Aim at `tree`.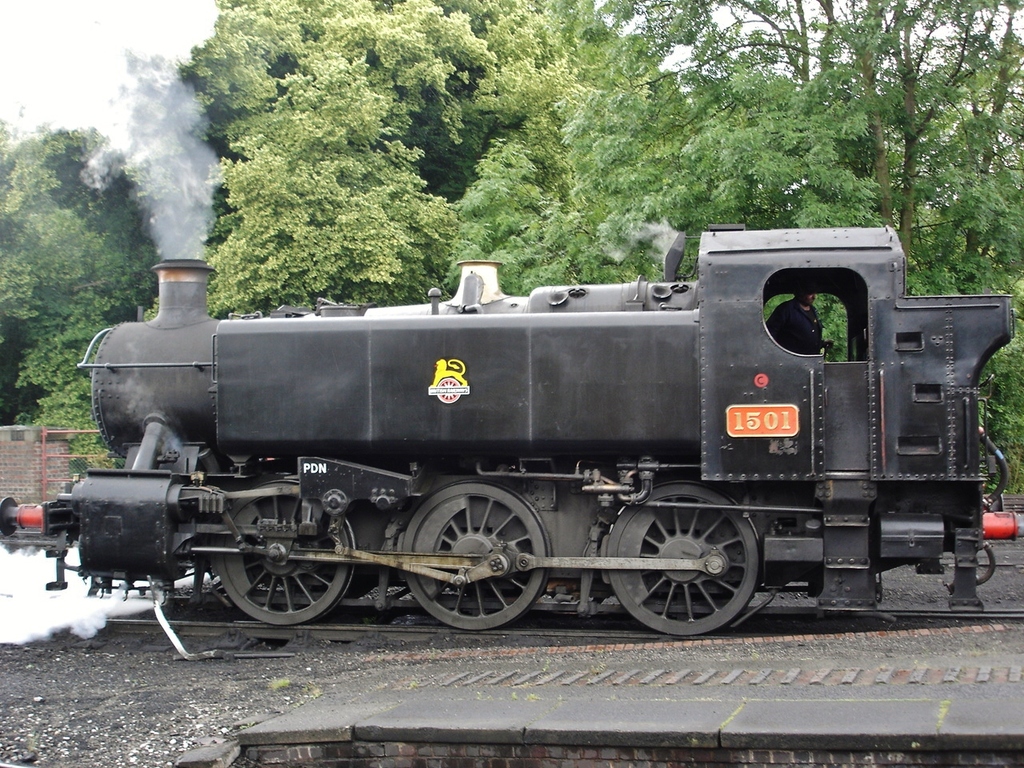
Aimed at <bbox>537, 0, 1023, 293</bbox>.
